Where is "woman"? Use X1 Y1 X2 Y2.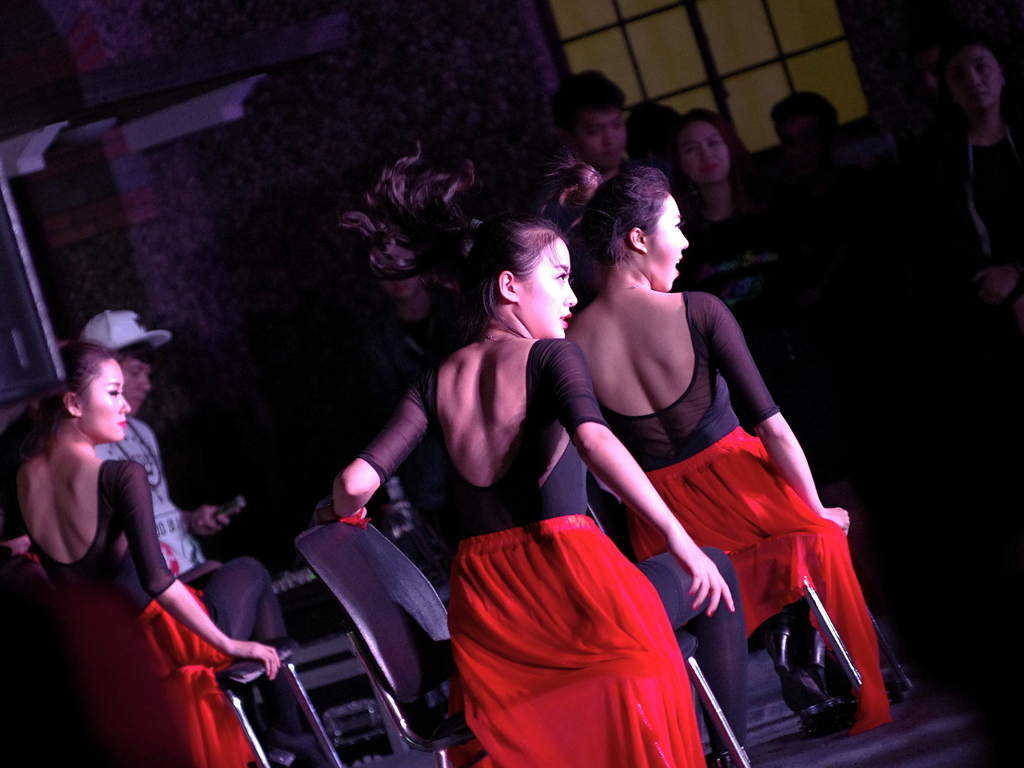
920 21 1023 298.
